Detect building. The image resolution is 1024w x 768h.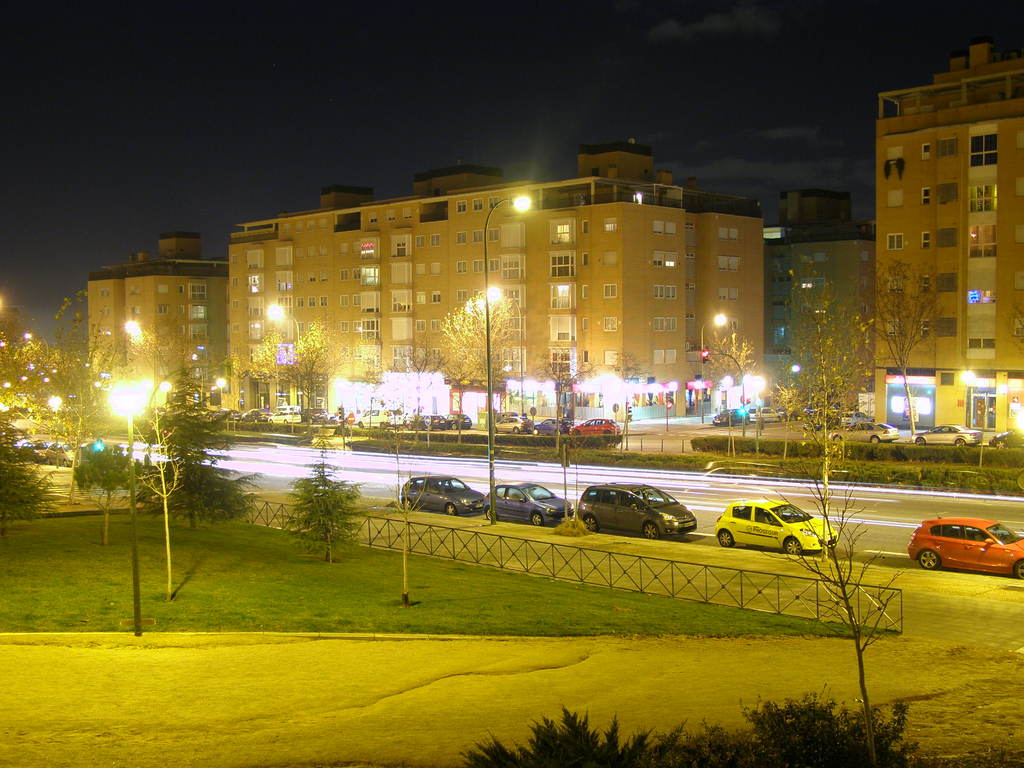
l=874, t=40, r=1023, b=438.
